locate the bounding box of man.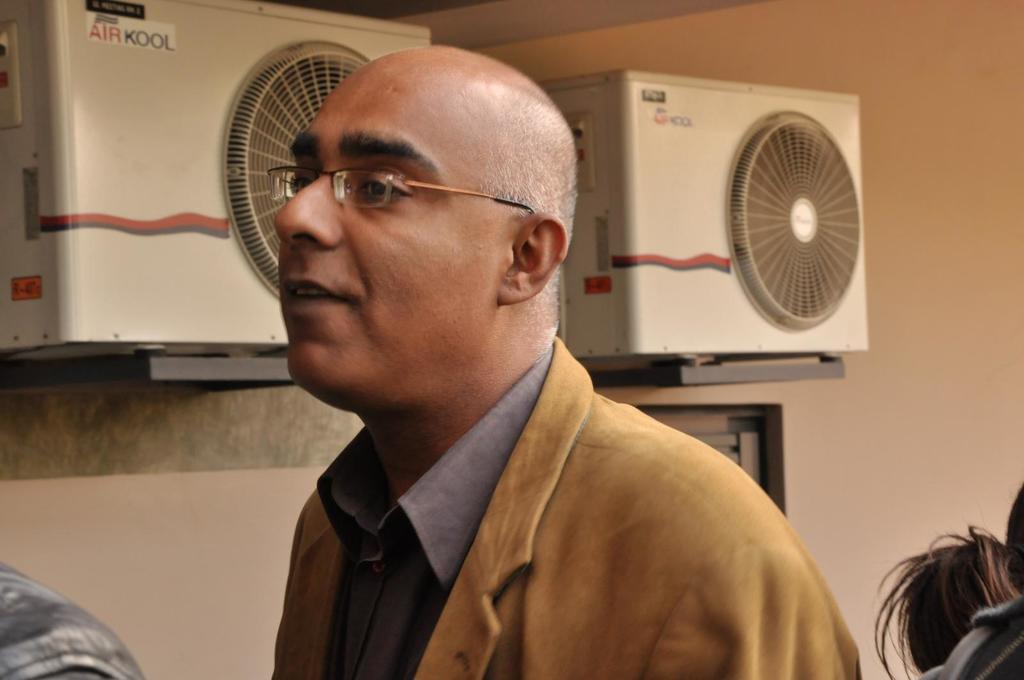
Bounding box: box=[260, 46, 863, 679].
